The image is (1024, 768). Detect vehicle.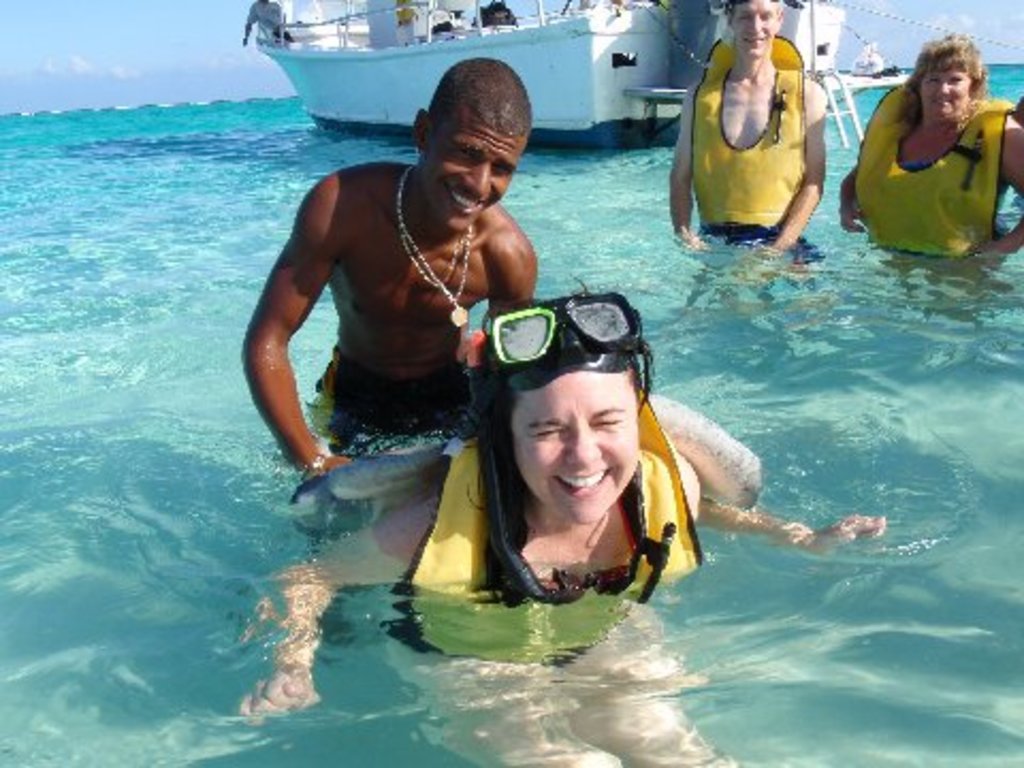
Detection: 252:0:670:149.
